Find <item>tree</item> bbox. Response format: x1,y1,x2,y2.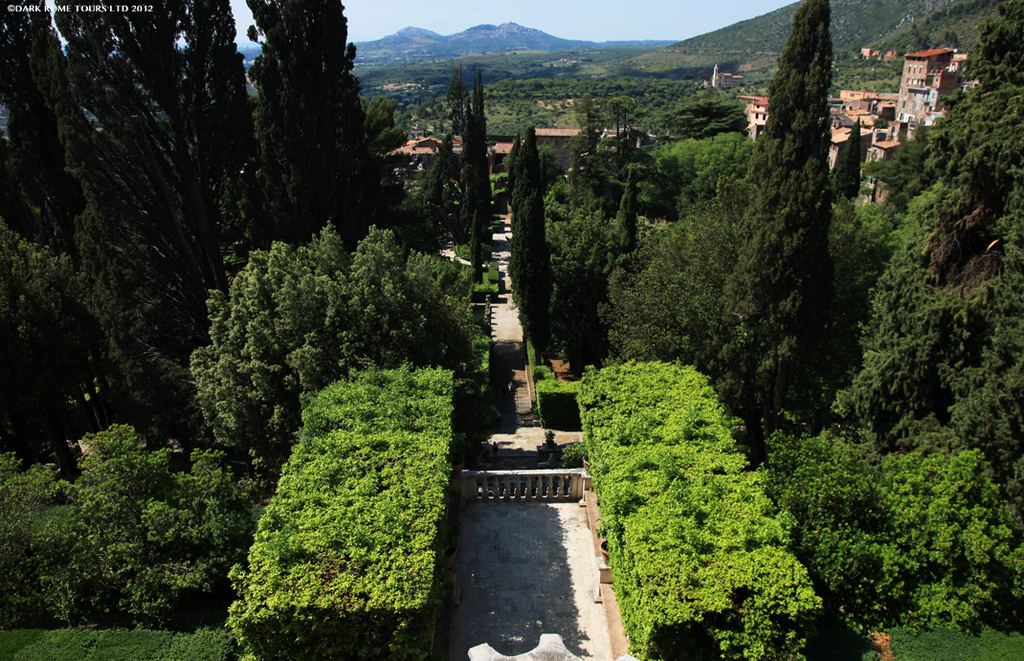
3,0,99,274.
